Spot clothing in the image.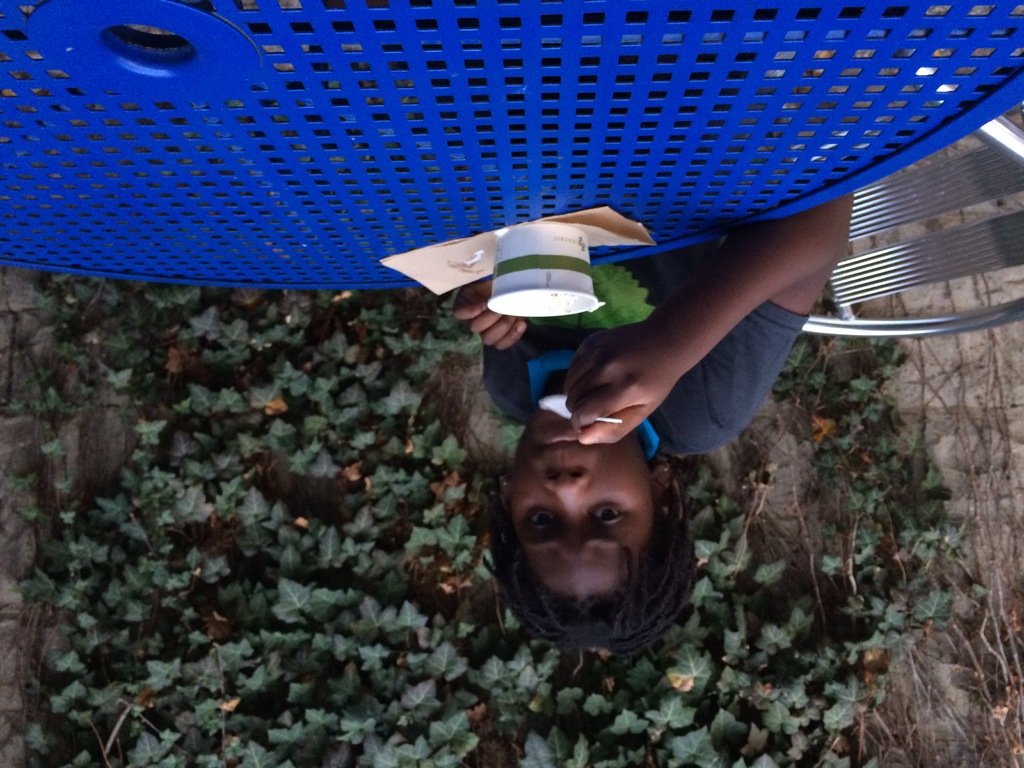
clothing found at bbox=[482, 231, 808, 453].
